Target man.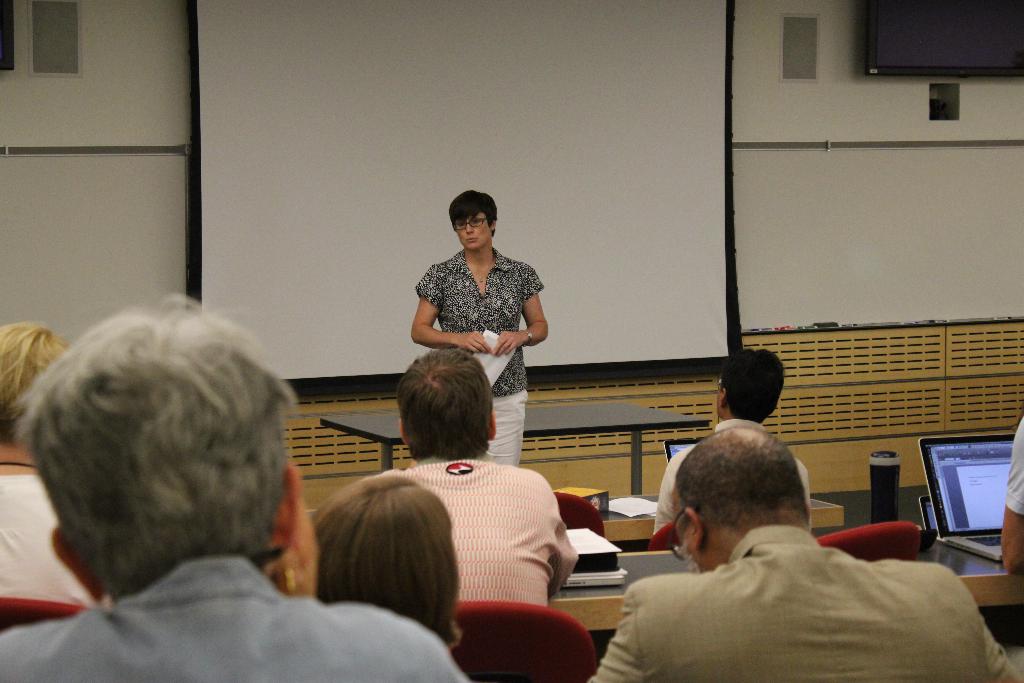
Target region: select_region(580, 427, 1008, 679).
